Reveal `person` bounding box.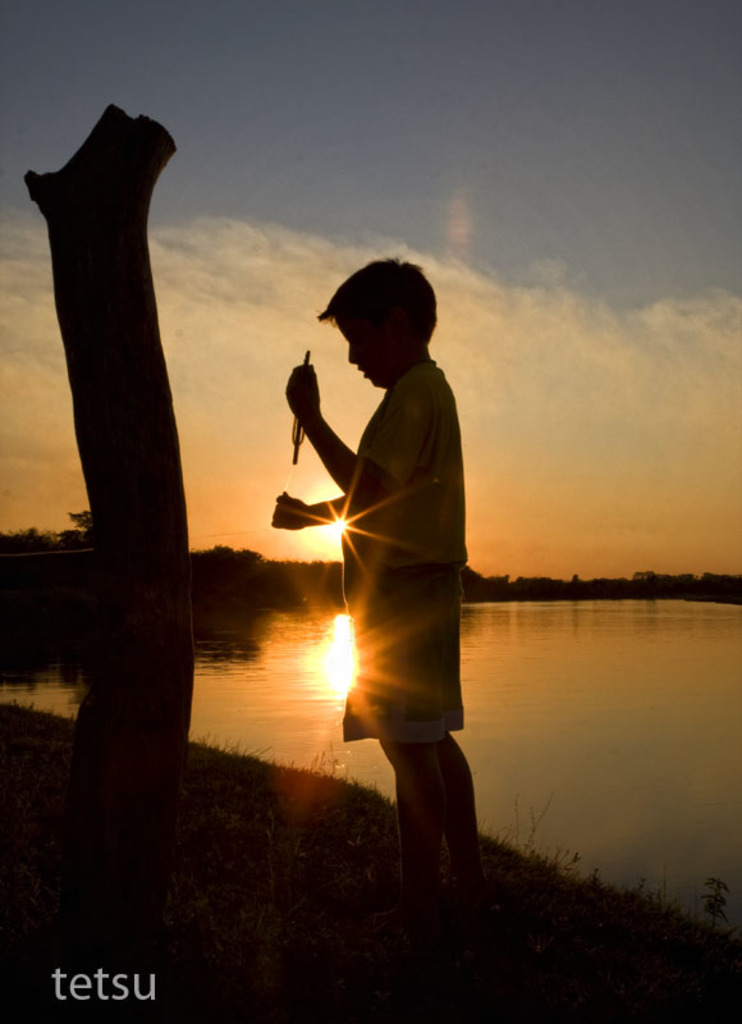
Revealed: [258, 257, 498, 910].
